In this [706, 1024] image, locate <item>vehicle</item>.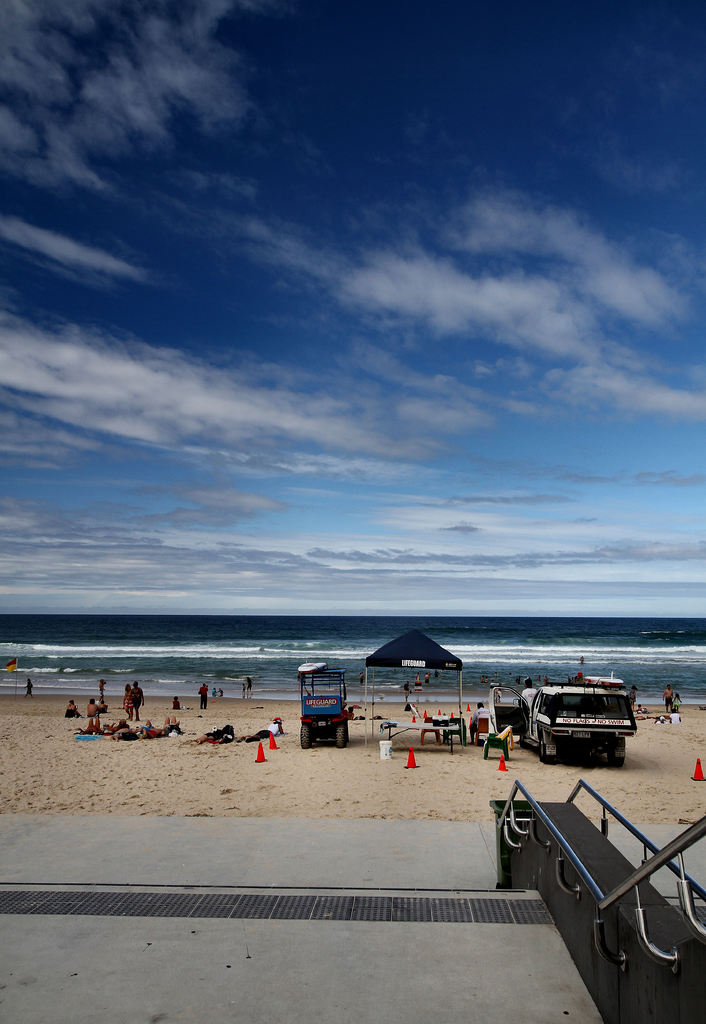
Bounding box: bbox(297, 660, 346, 755).
